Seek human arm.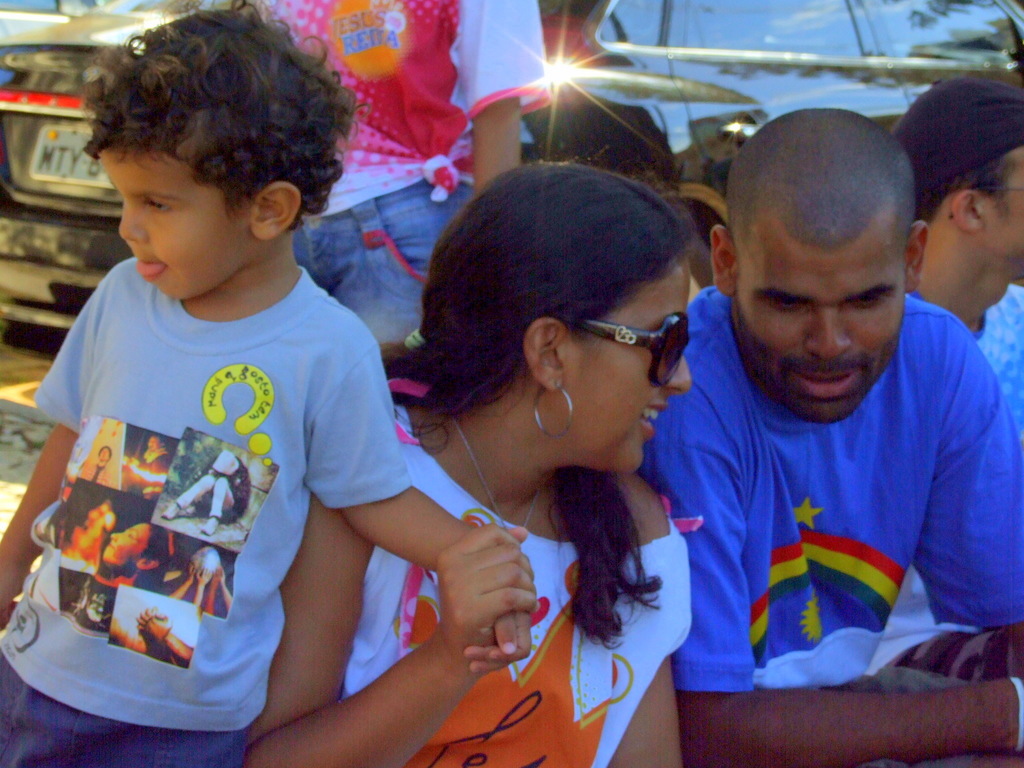
locate(1, 271, 104, 632).
